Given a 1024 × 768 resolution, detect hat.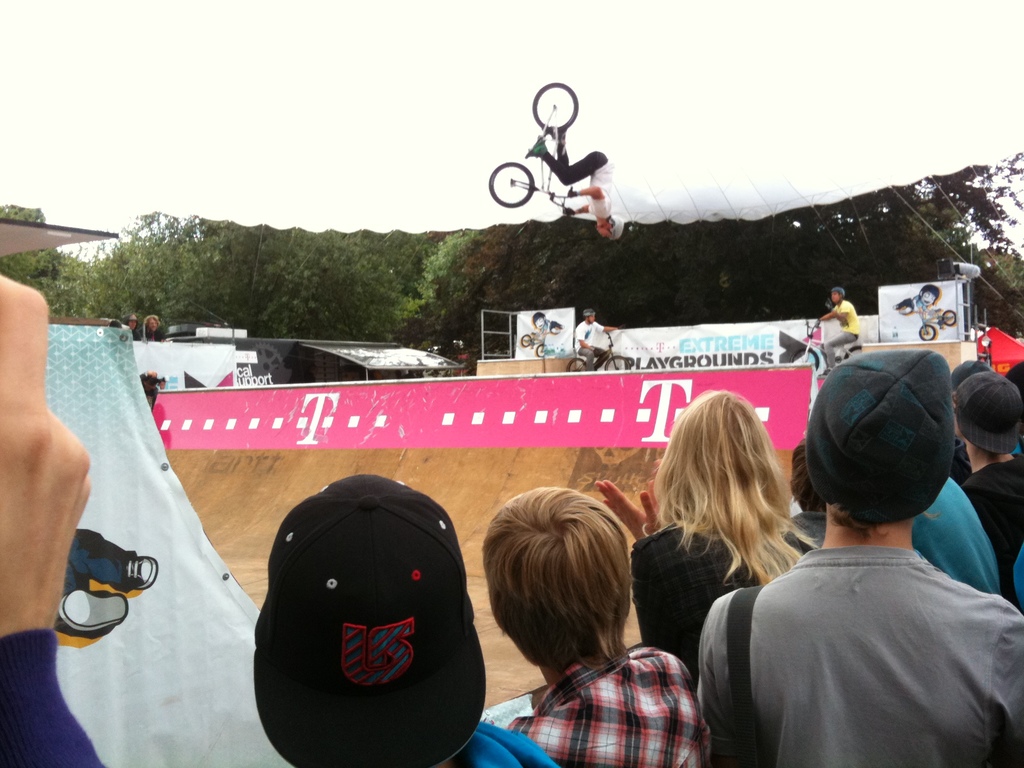
789:359:969:525.
